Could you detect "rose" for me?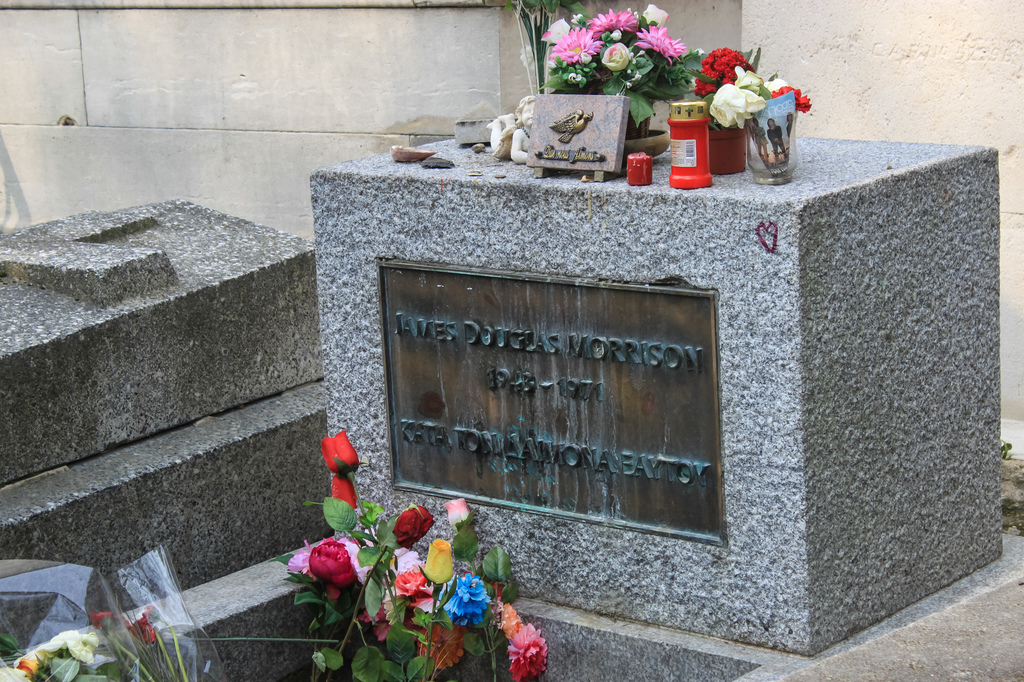
Detection result: bbox(422, 539, 451, 582).
